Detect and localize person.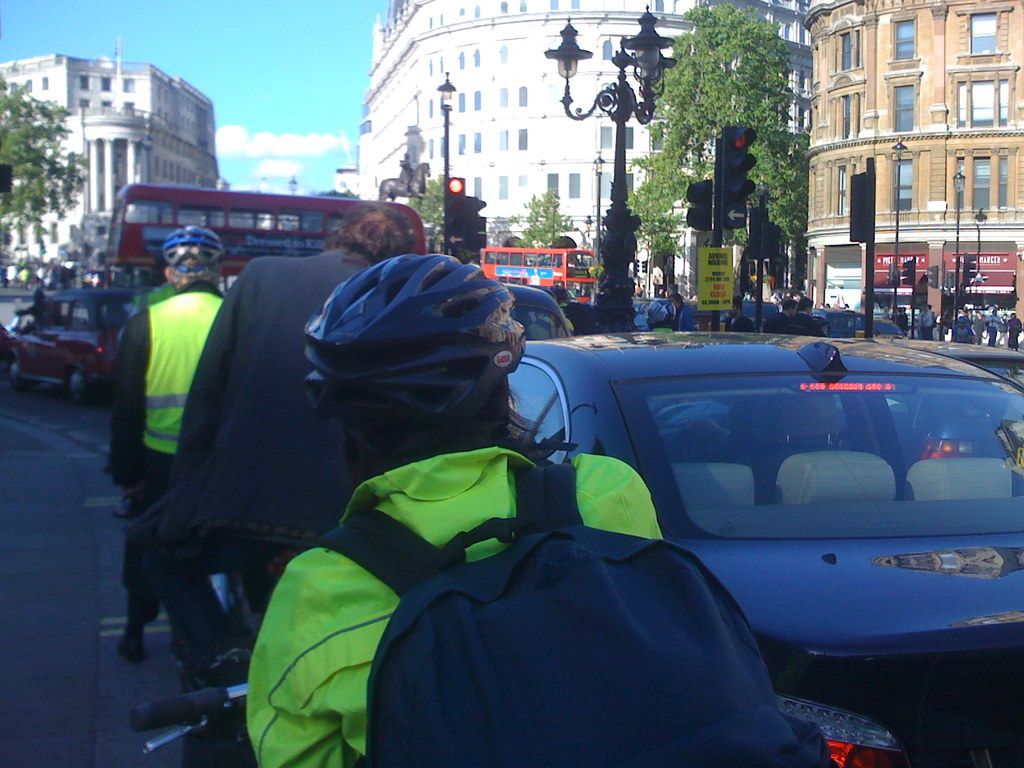
Localized at l=763, t=297, r=797, b=335.
